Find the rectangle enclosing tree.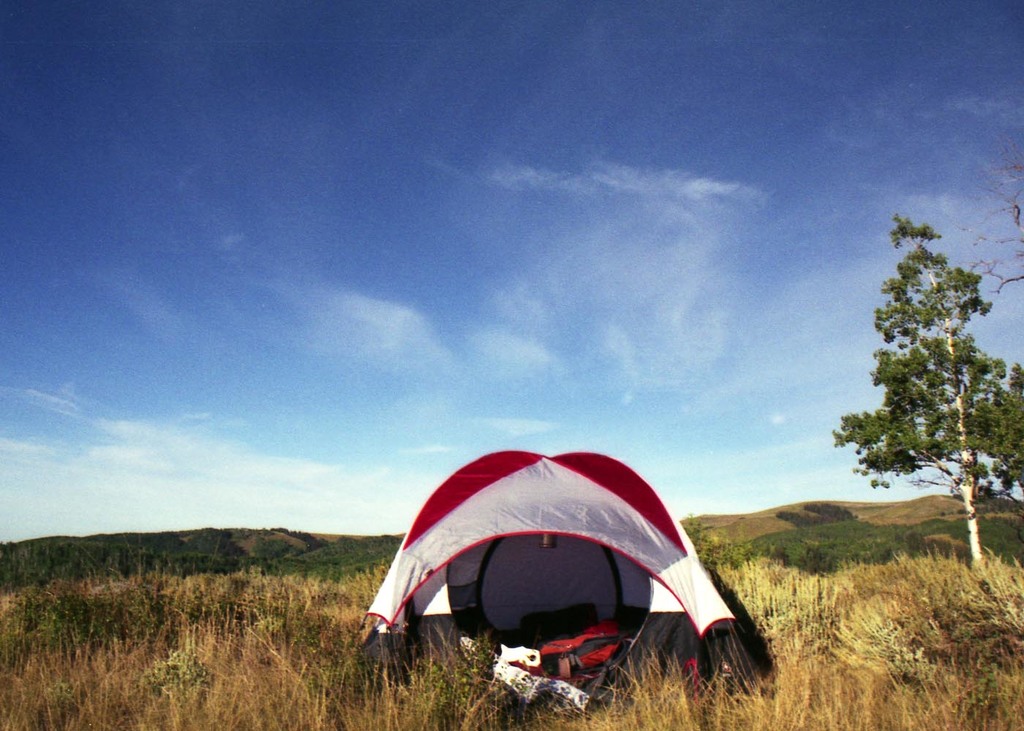
[858, 192, 1004, 564].
